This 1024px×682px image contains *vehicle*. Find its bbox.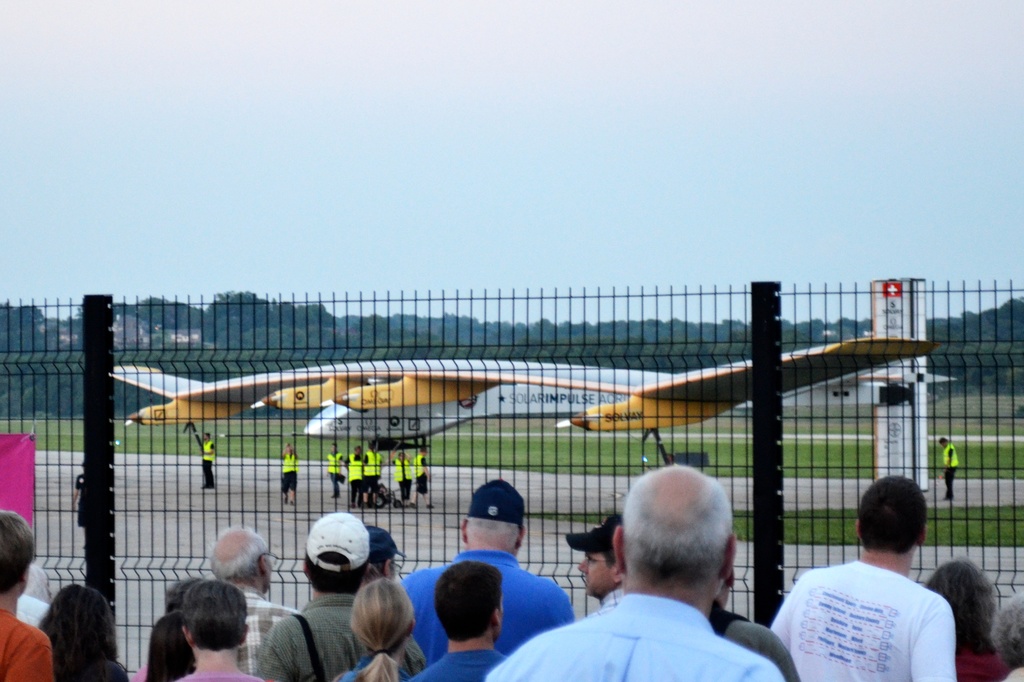
select_region(111, 323, 931, 498).
